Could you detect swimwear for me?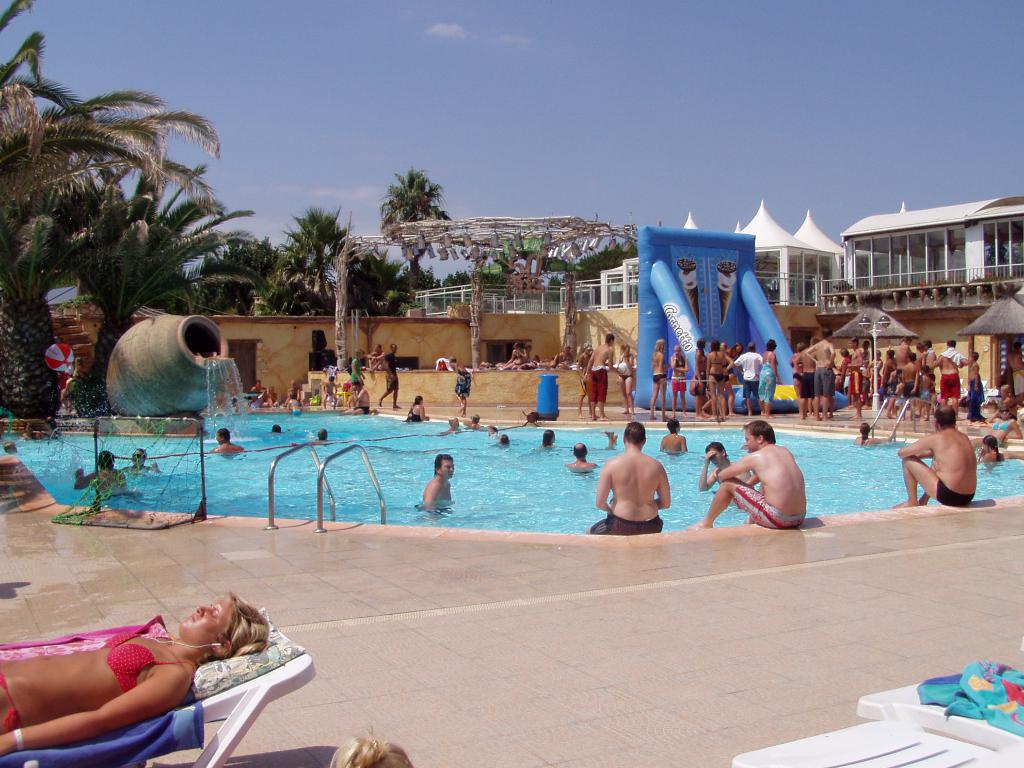
Detection result: rect(712, 357, 726, 368).
